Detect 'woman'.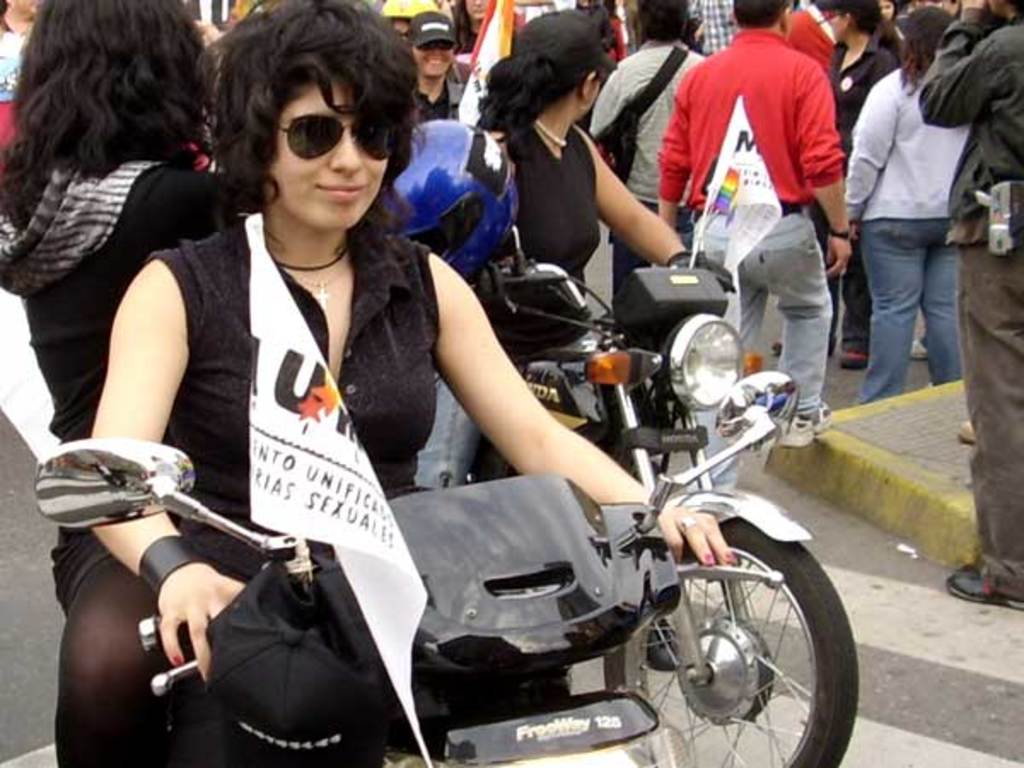
Detected at 119,27,664,754.
